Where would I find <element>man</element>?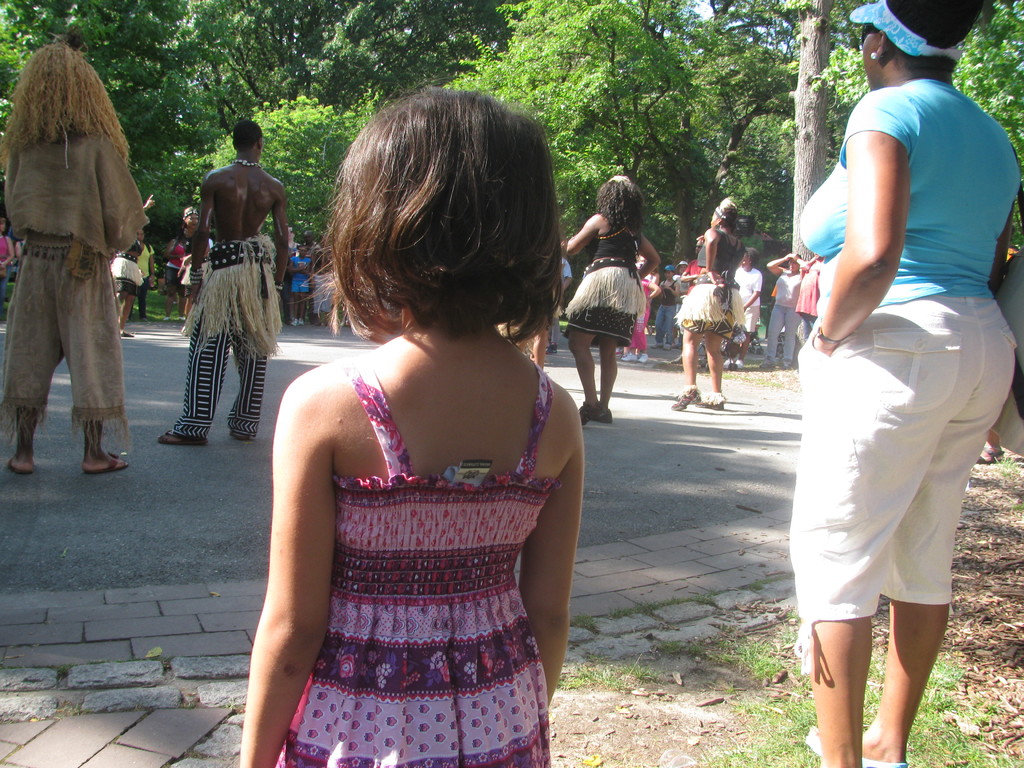
At 675,260,690,314.
